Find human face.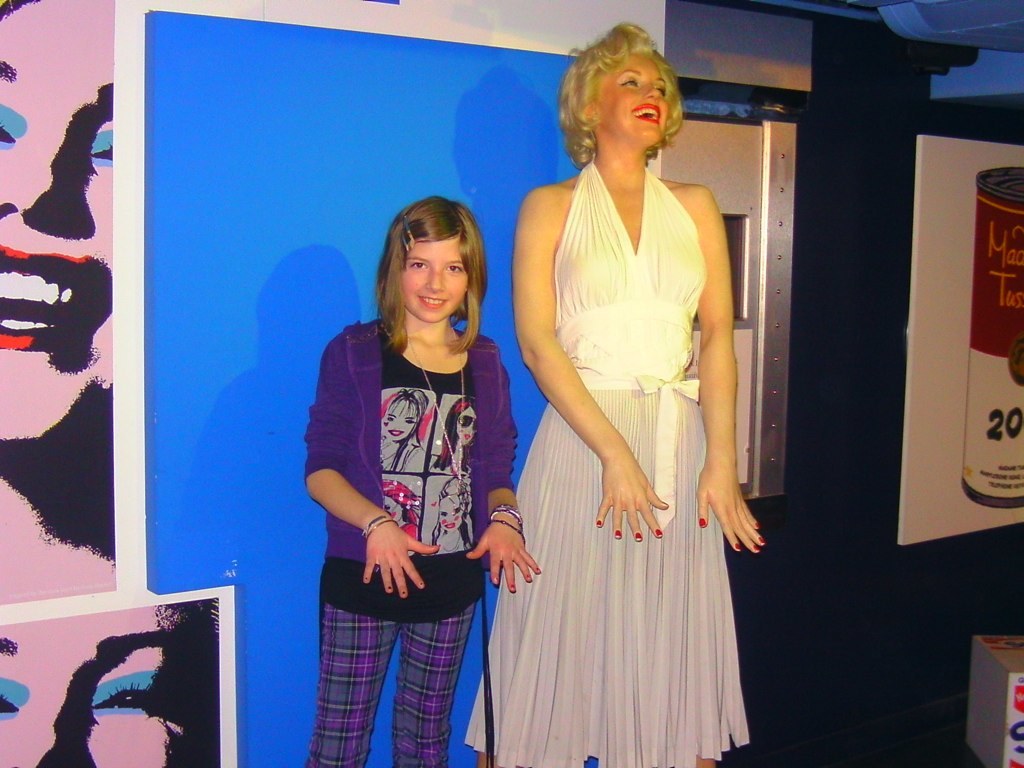
607:62:667:142.
